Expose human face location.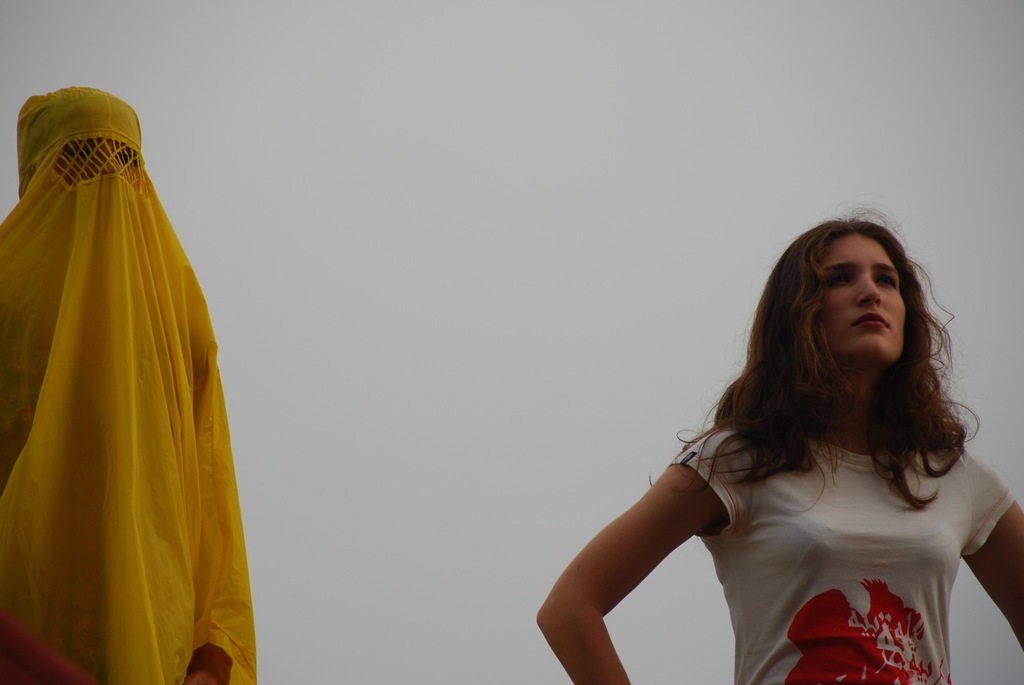
Exposed at 58, 139, 138, 186.
